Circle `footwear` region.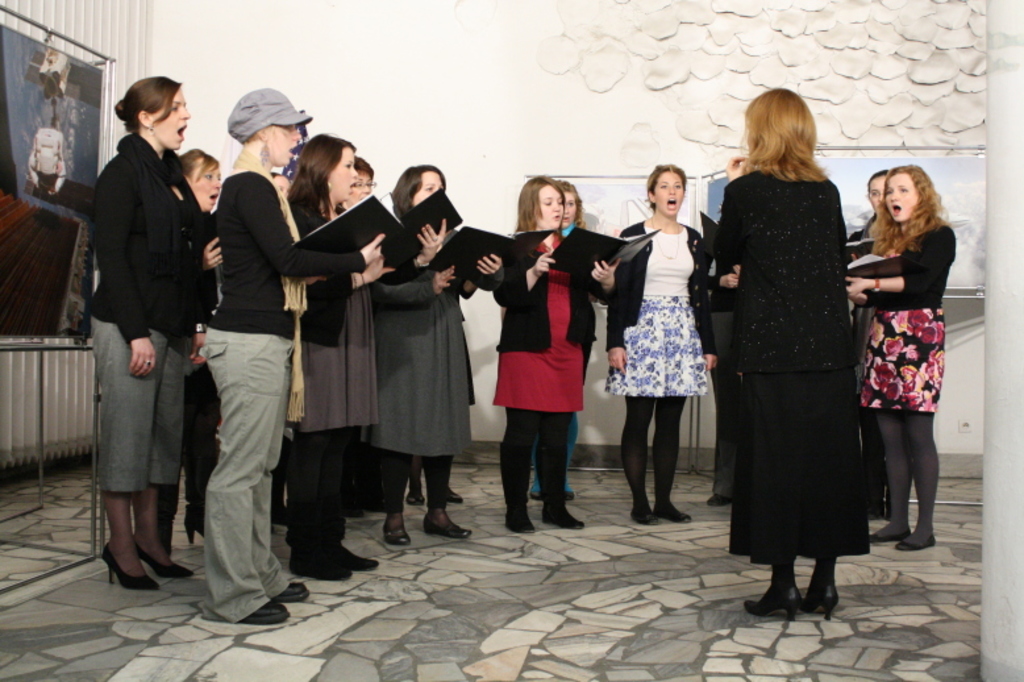
Region: select_region(703, 487, 729, 510).
